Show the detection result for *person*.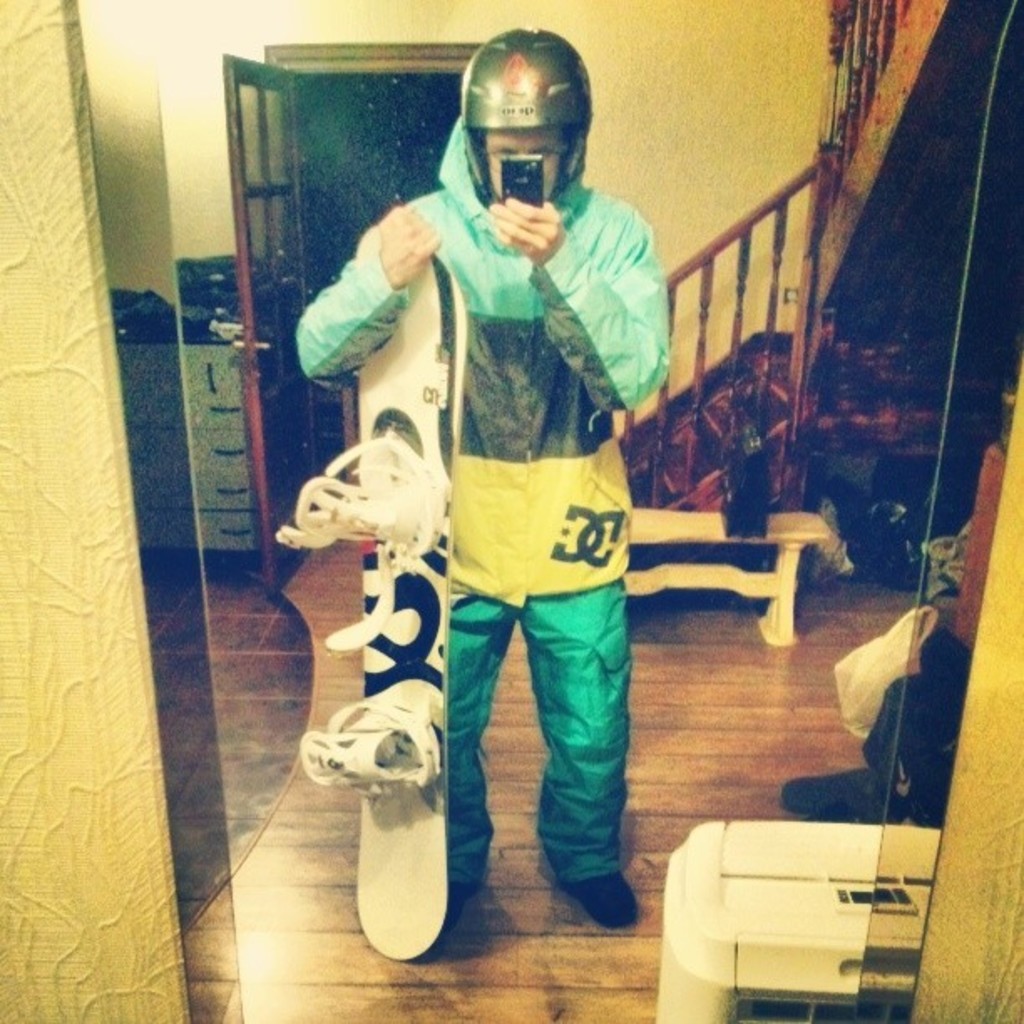
[x1=296, y1=30, x2=679, y2=934].
